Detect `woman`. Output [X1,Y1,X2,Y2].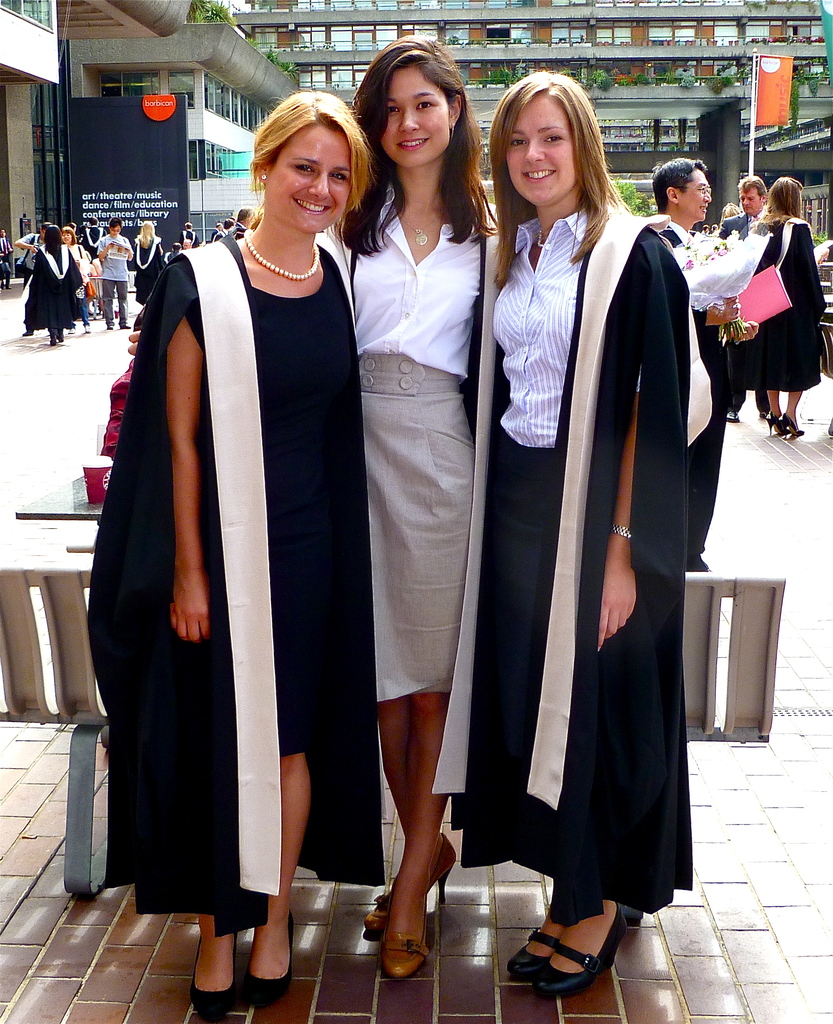
[127,216,167,305].
